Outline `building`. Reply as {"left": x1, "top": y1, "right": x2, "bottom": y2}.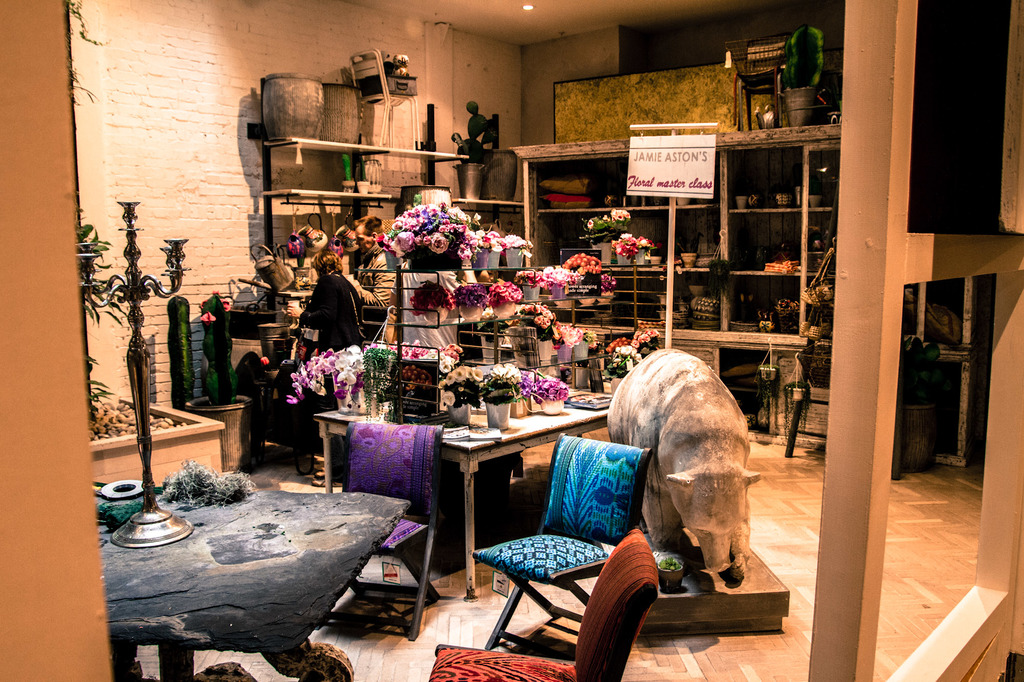
{"left": 0, "top": 0, "right": 1023, "bottom": 681}.
